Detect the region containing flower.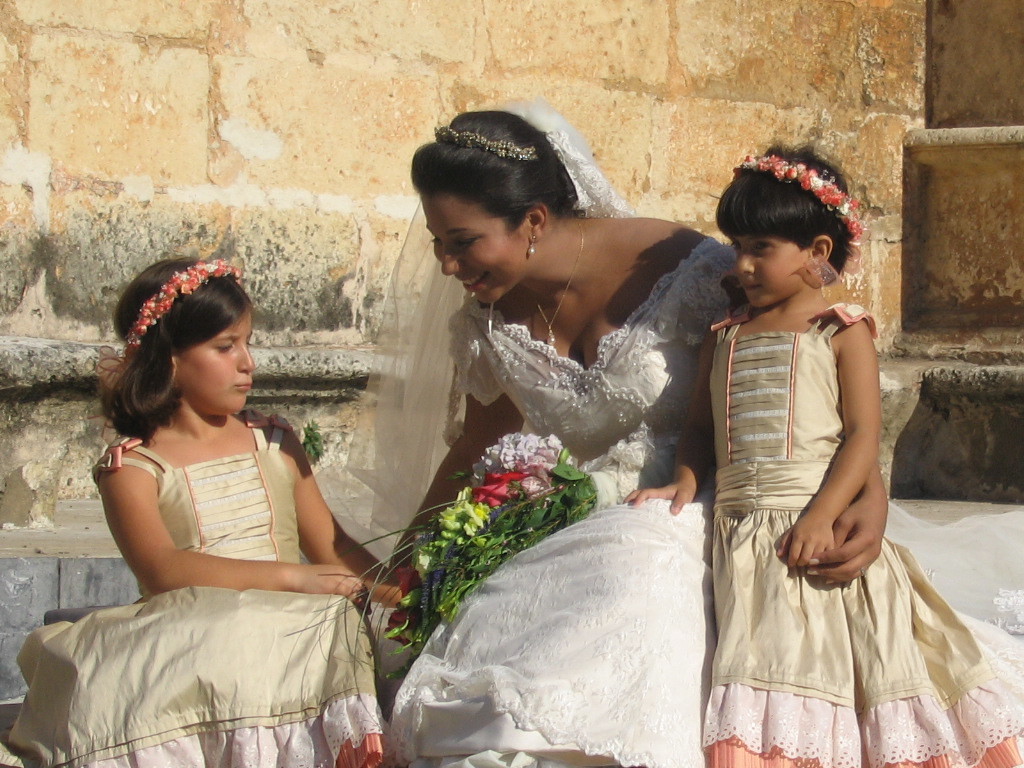
<bbox>472, 471, 534, 506</bbox>.
